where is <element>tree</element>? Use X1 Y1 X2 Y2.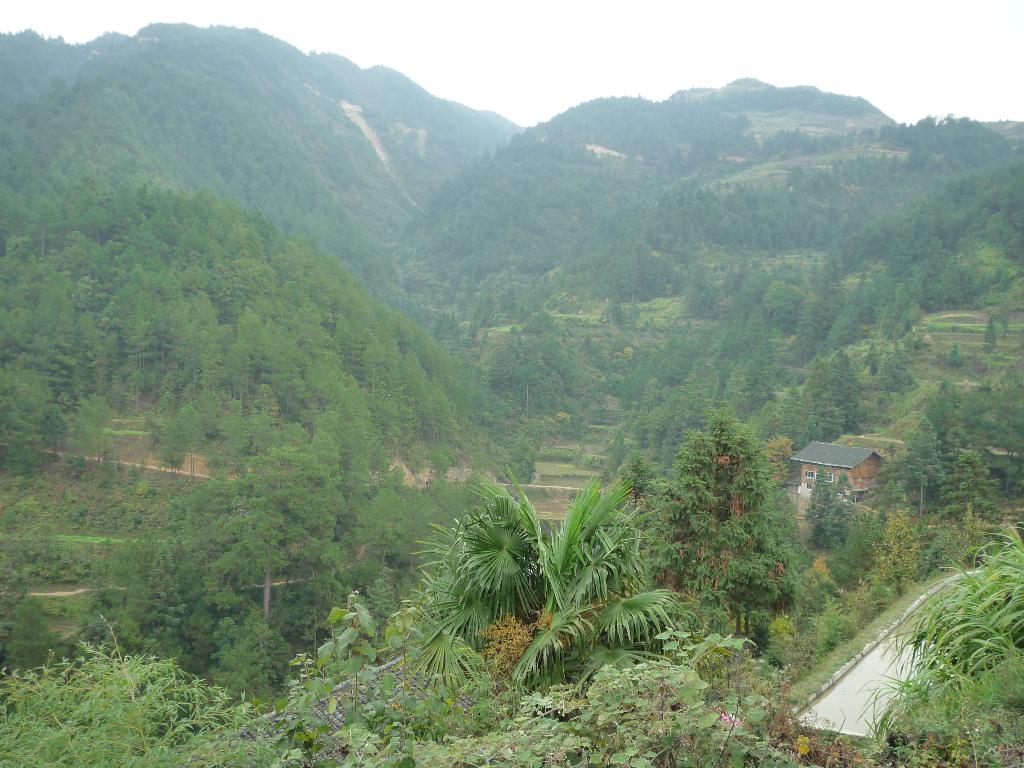
200 209 253 280.
